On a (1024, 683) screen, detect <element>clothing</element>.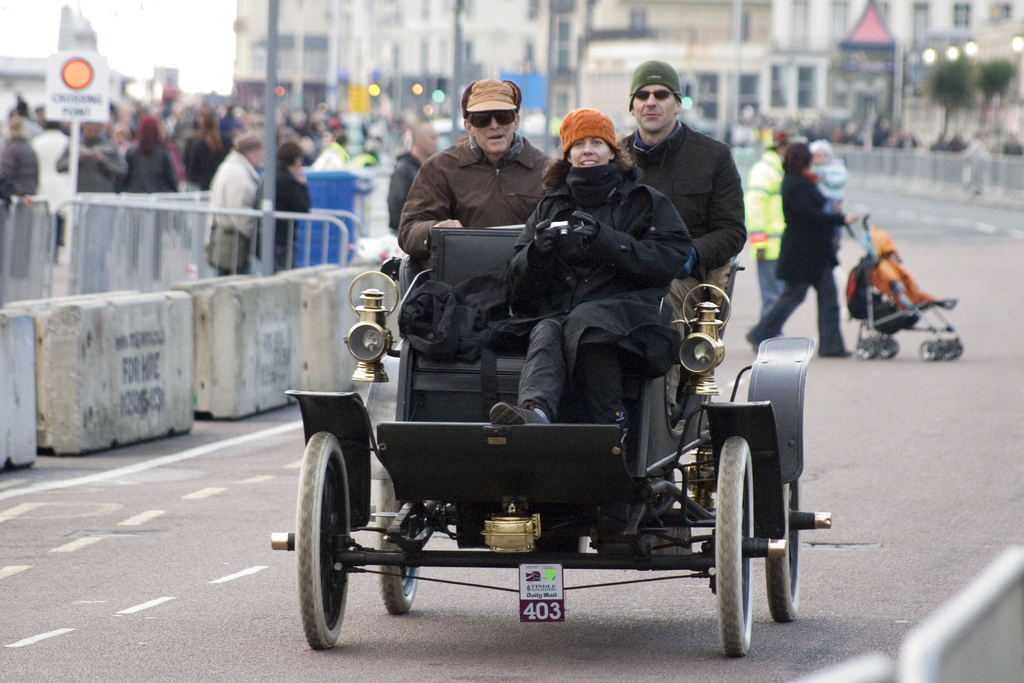
left=616, top=117, right=755, bottom=363.
